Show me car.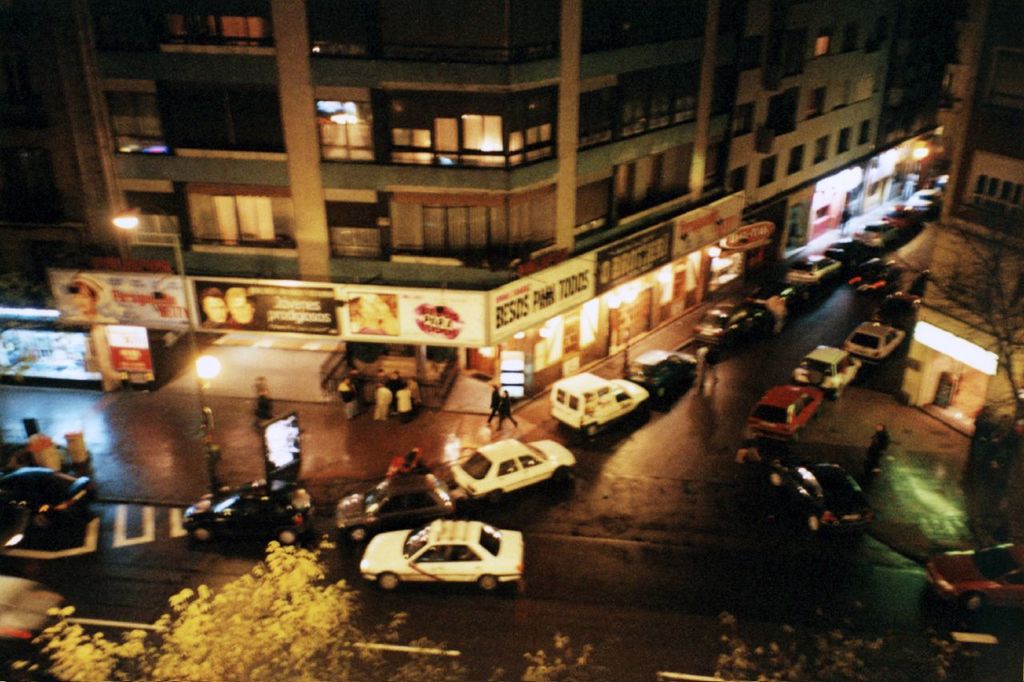
car is here: <box>186,484,312,552</box>.
